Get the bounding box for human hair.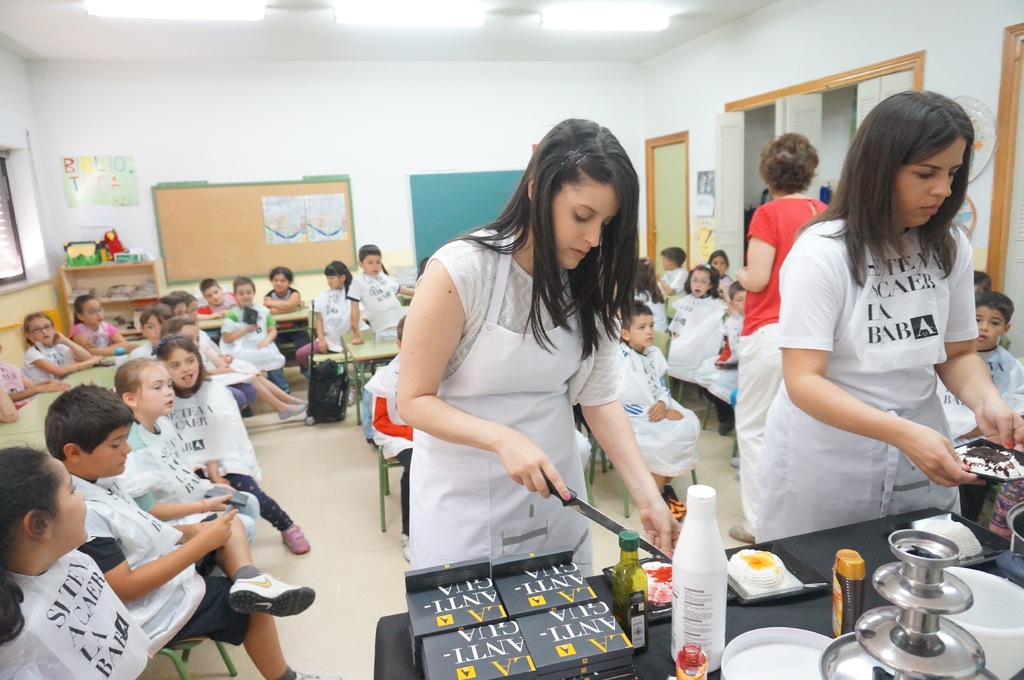
0 441 64 647.
